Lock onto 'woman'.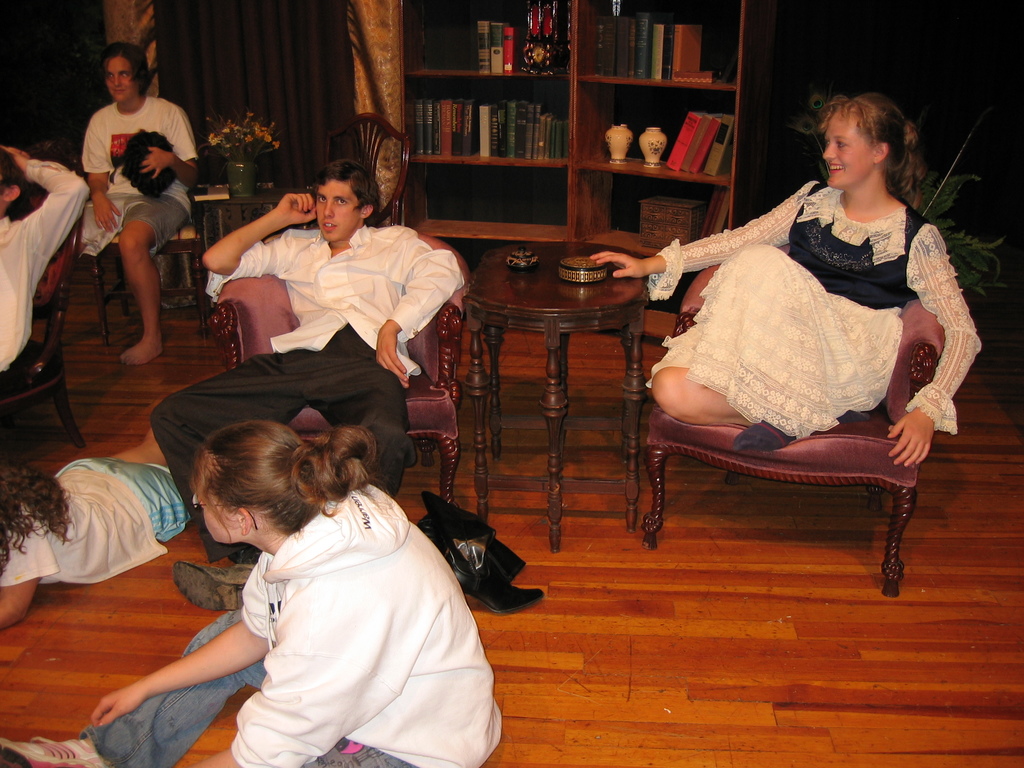
Locked: [left=0, top=426, right=195, bottom=634].
